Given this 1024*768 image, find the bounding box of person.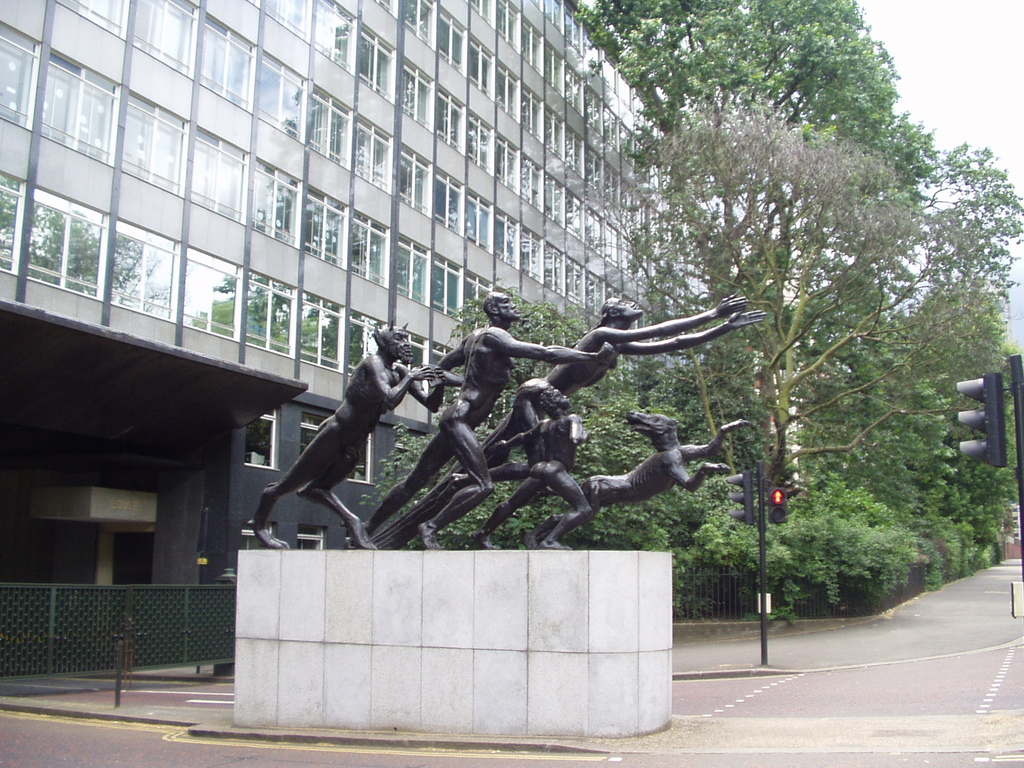
select_region(269, 310, 415, 555).
